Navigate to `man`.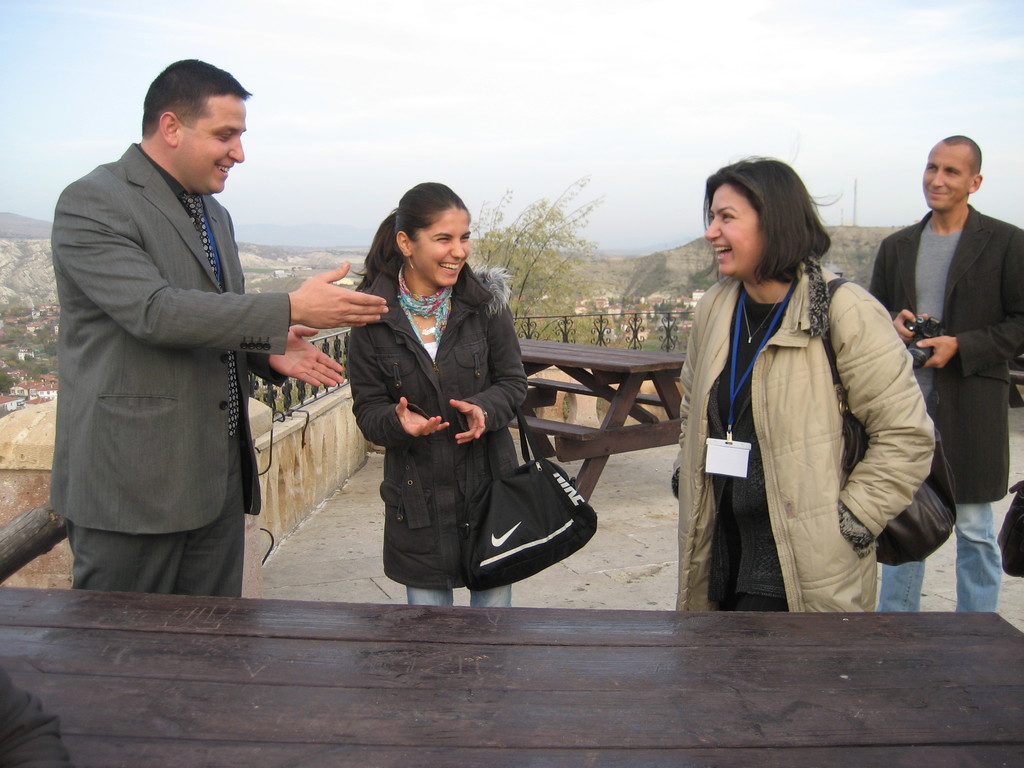
Navigation target: x1=42, y1=54, x2=386, y2=602.
